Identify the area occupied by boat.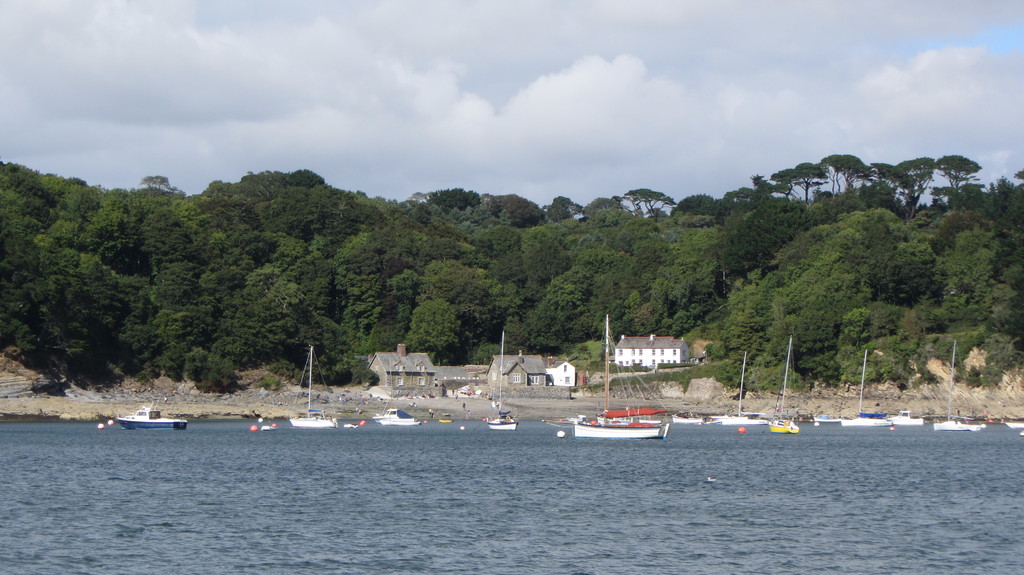
Area: rect(285, 345, 334, 430).
